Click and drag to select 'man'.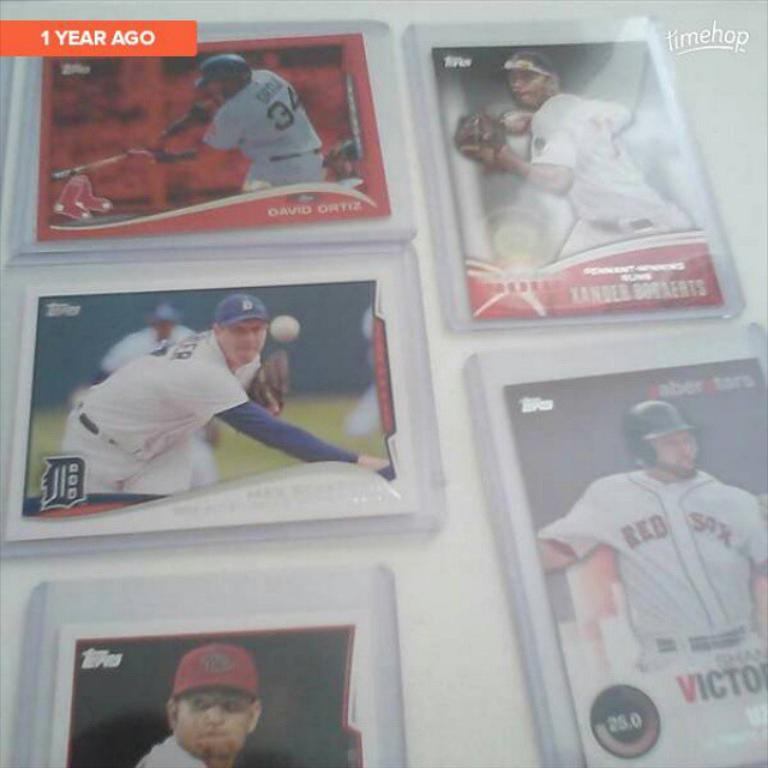
Selection: x1=66 y1=305 x2=400 y2=494.
